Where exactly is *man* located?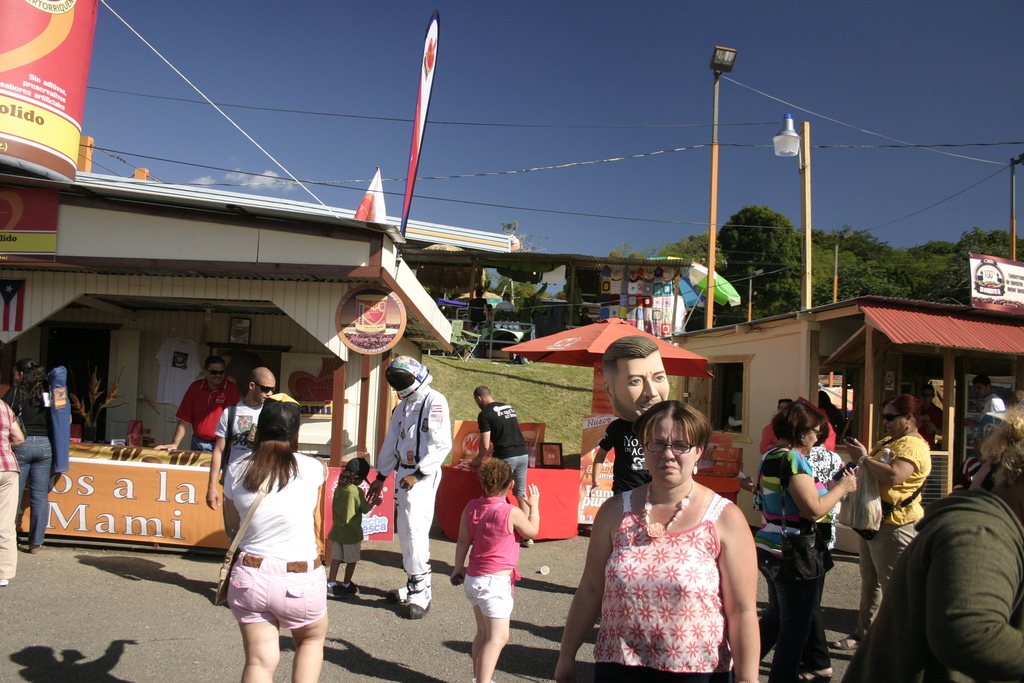
Its bounding box is box=[148, 358, 245, 457].
